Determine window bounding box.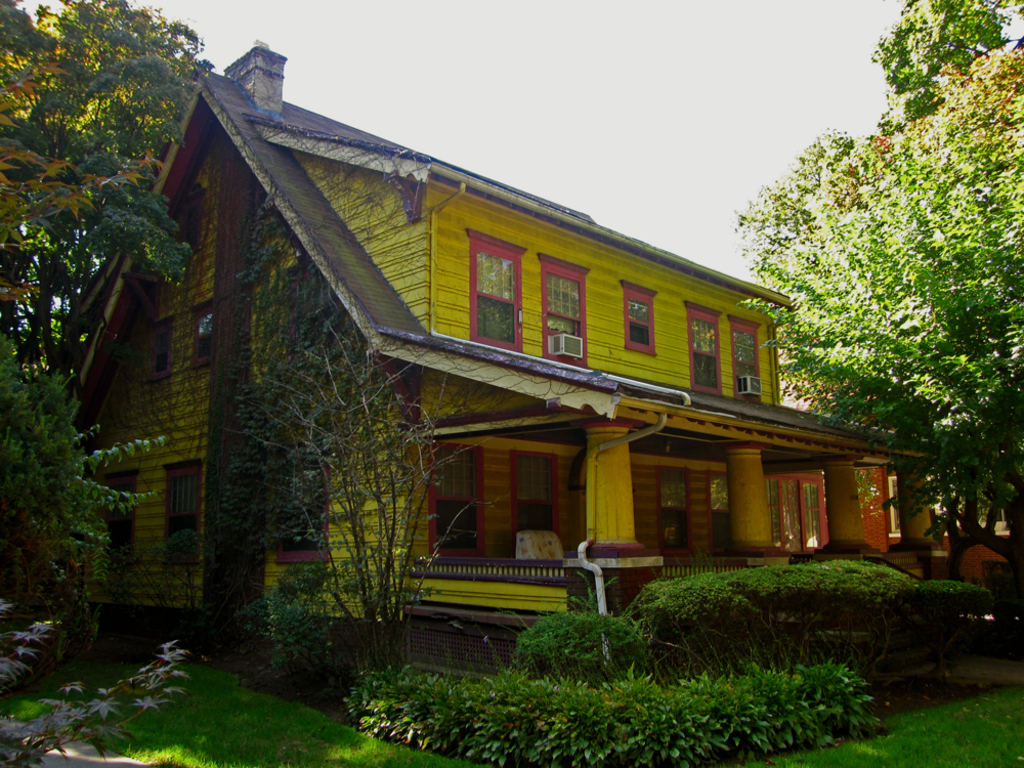
Determined: detection(423, 437, 487, 561).
